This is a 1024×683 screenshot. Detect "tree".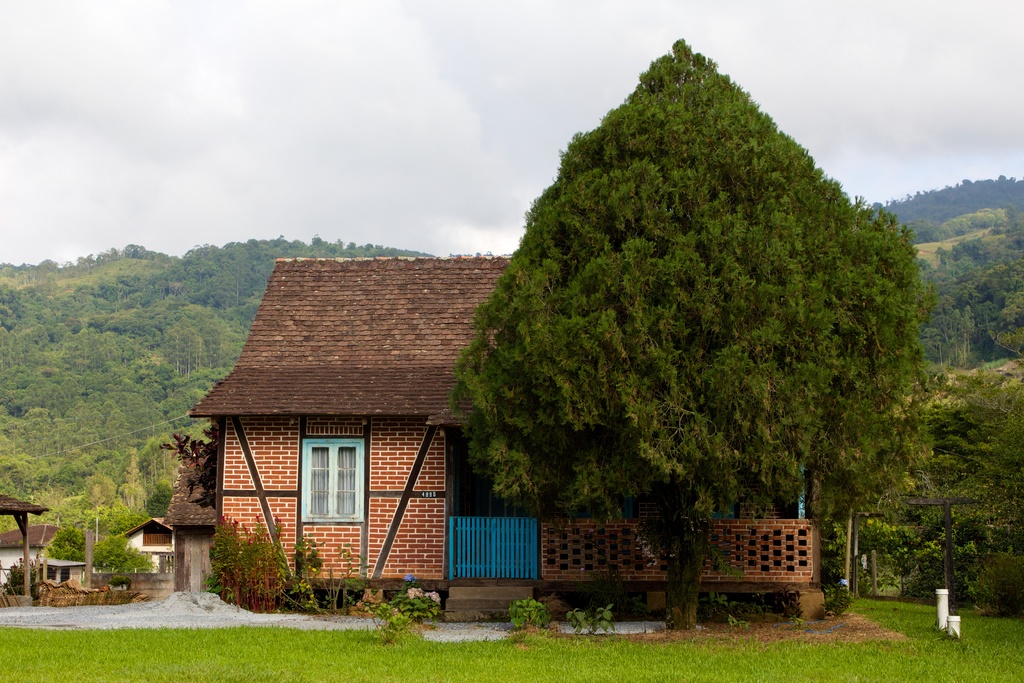
895:219:1023:393.
